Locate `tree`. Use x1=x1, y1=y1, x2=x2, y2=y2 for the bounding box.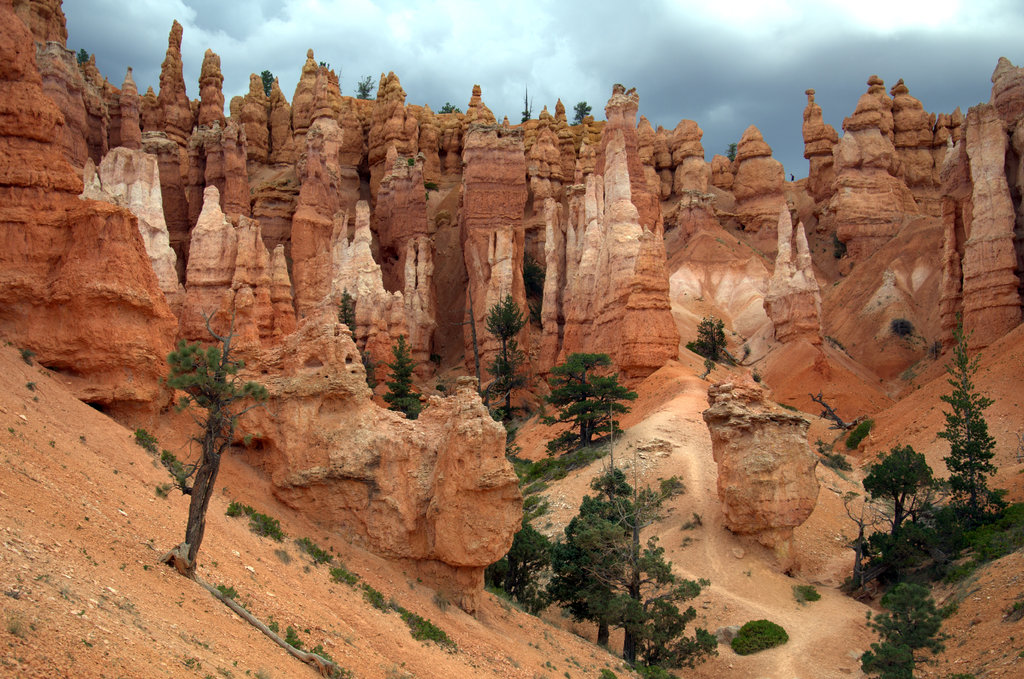
x1=358, y1=76, x2=372, y2=103.
